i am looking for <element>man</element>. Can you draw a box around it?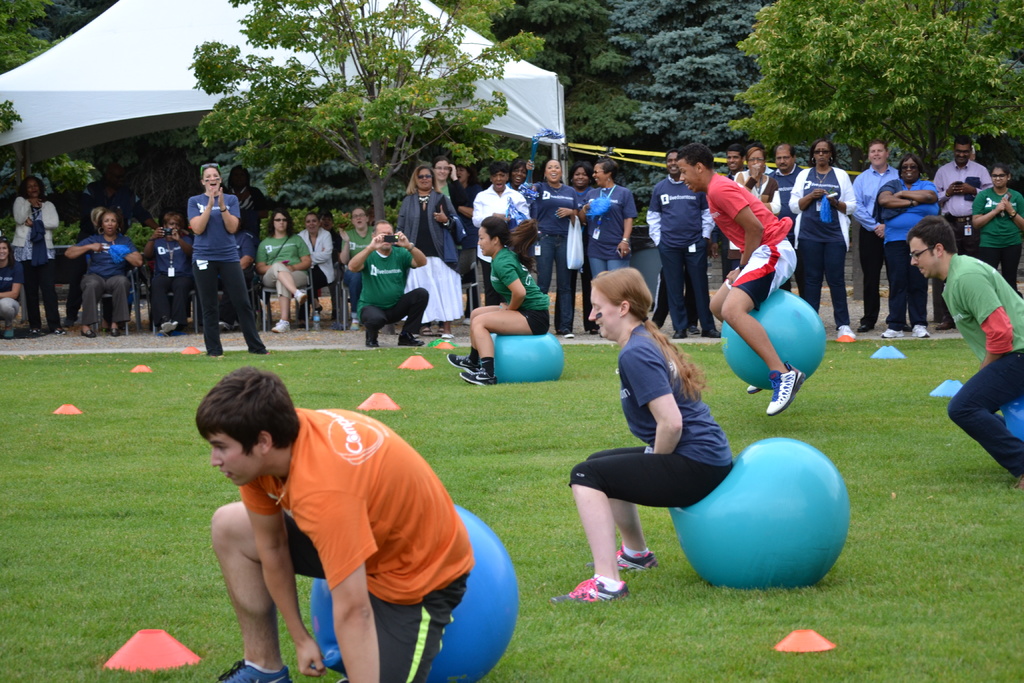
Sure, the bounding box is [674, 145, 799, 414].
